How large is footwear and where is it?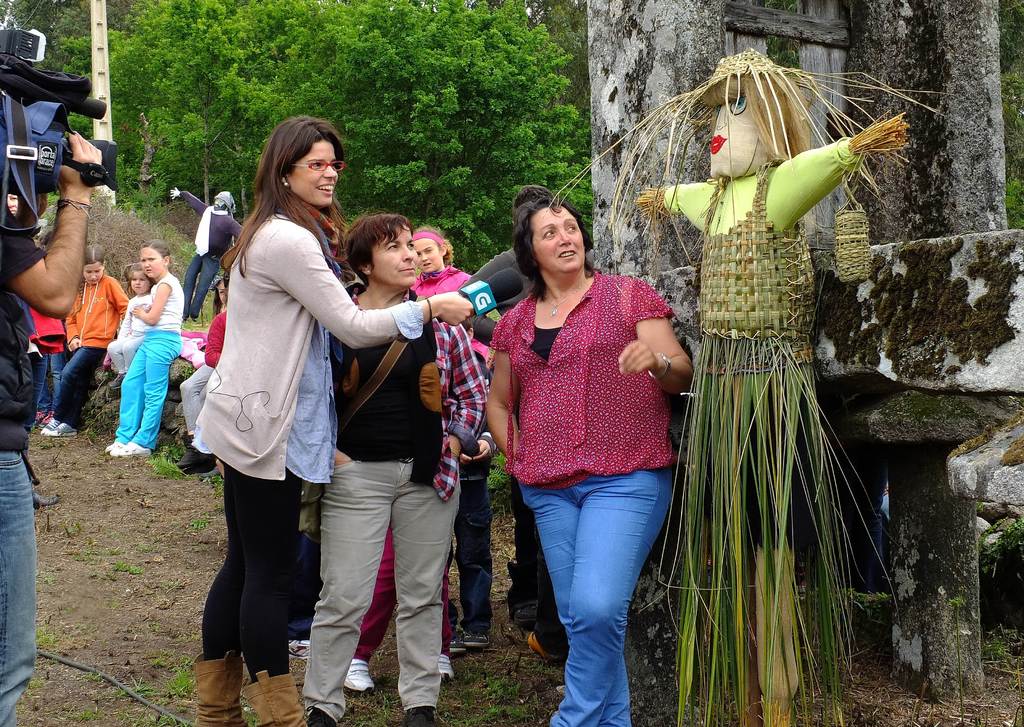
Bounding box: [185, 452, 221, 473].
